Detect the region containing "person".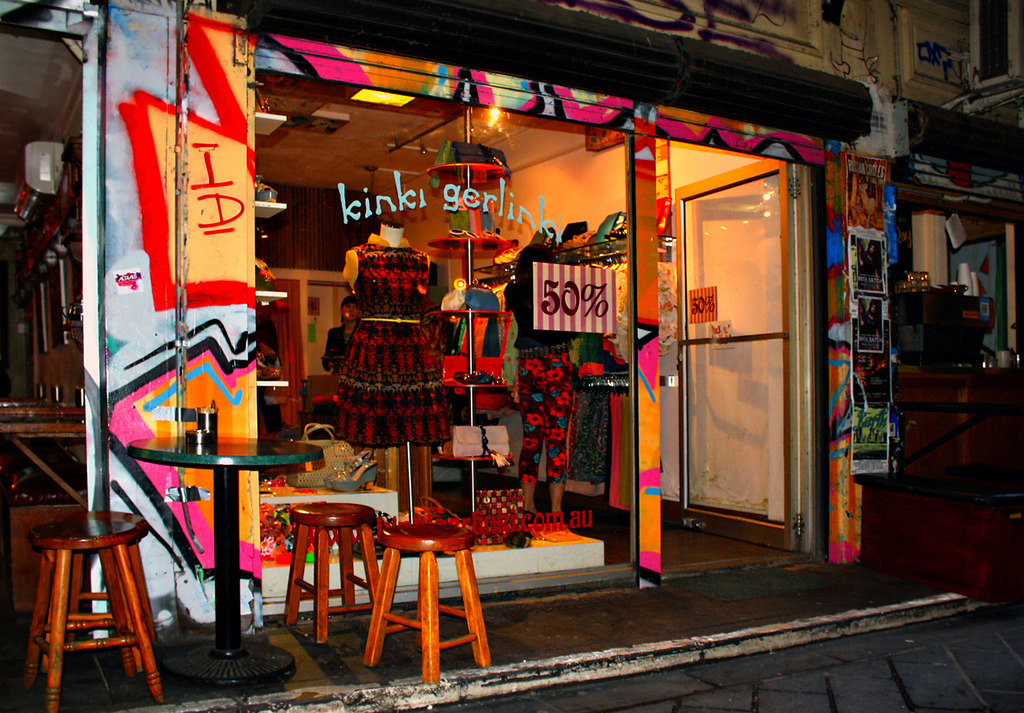
<region>856, 300, 882, 343</region>.
